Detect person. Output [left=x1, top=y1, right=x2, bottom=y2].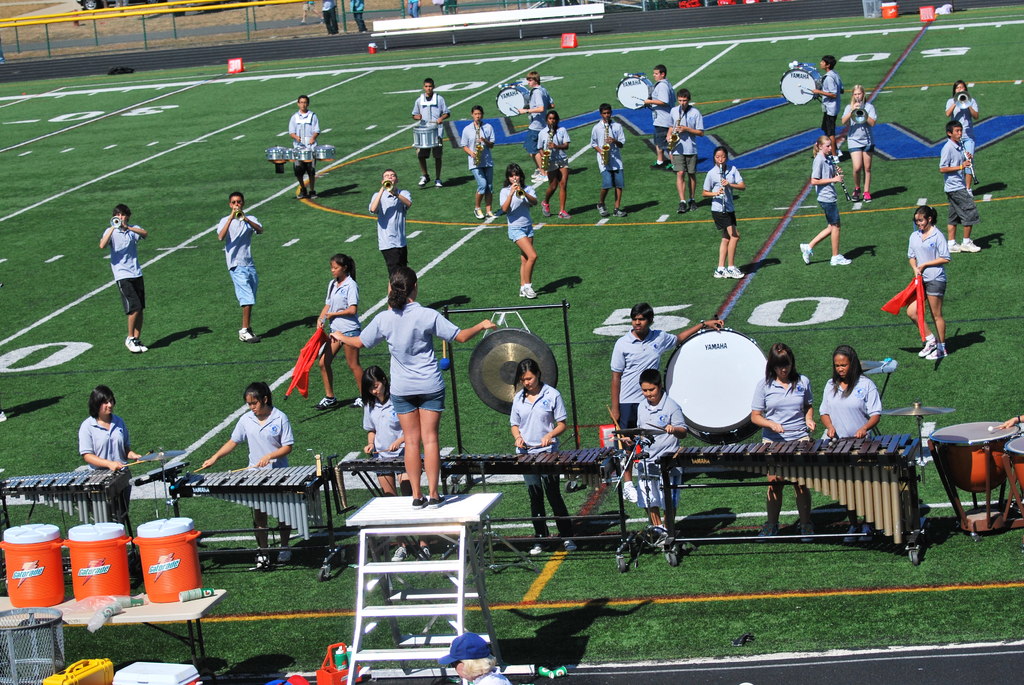
[left=934, top=119, right=986, bottom=253].
